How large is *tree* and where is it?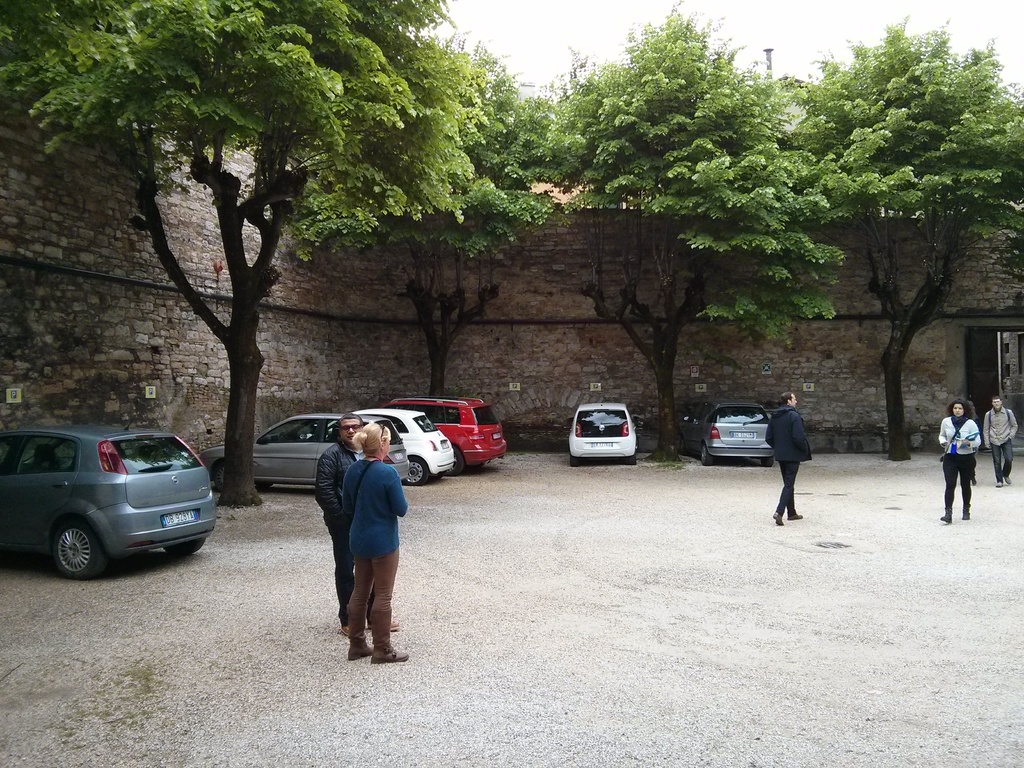
Bounding box: (536, 3, 869, 460).
